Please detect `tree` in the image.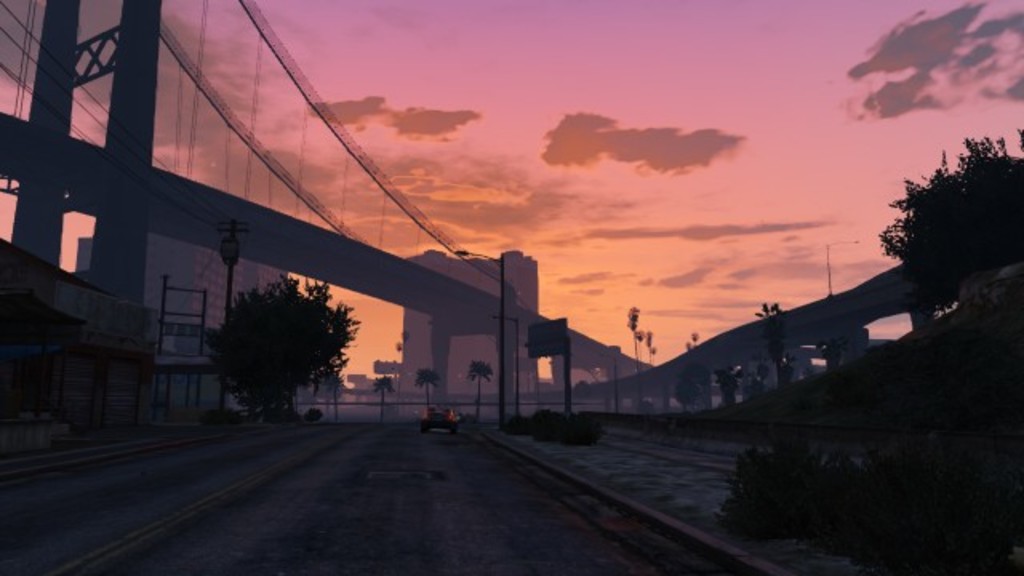
locate(464, 357, 496, 421).
